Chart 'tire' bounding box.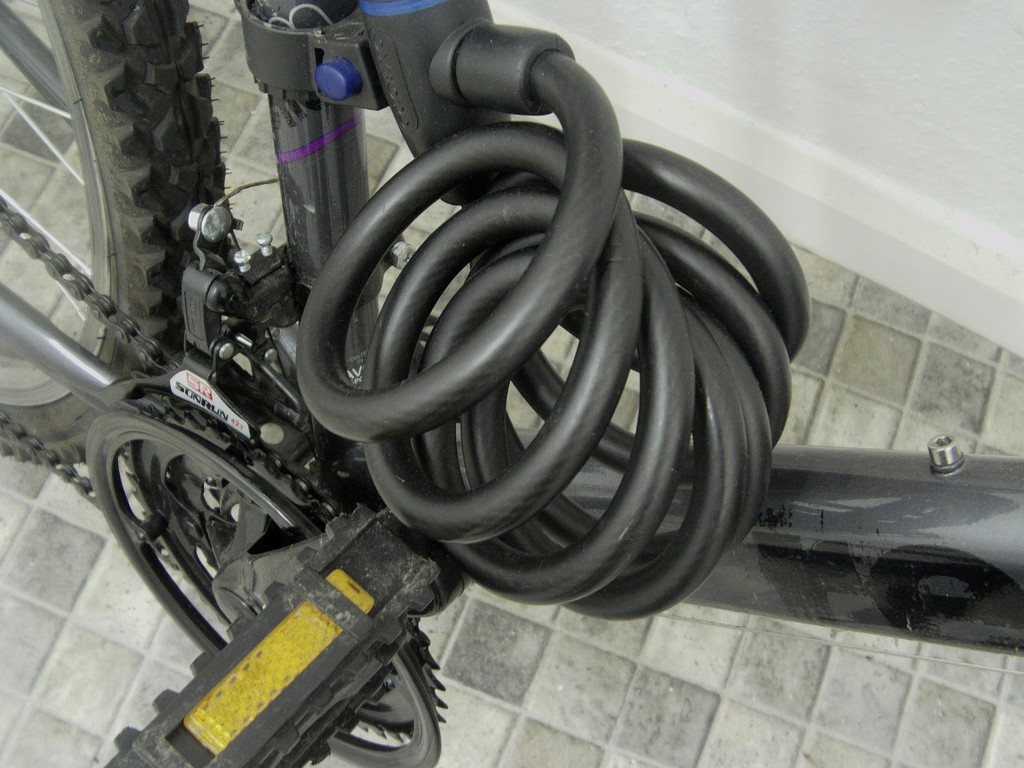
Charted: (0,0,233,477).
